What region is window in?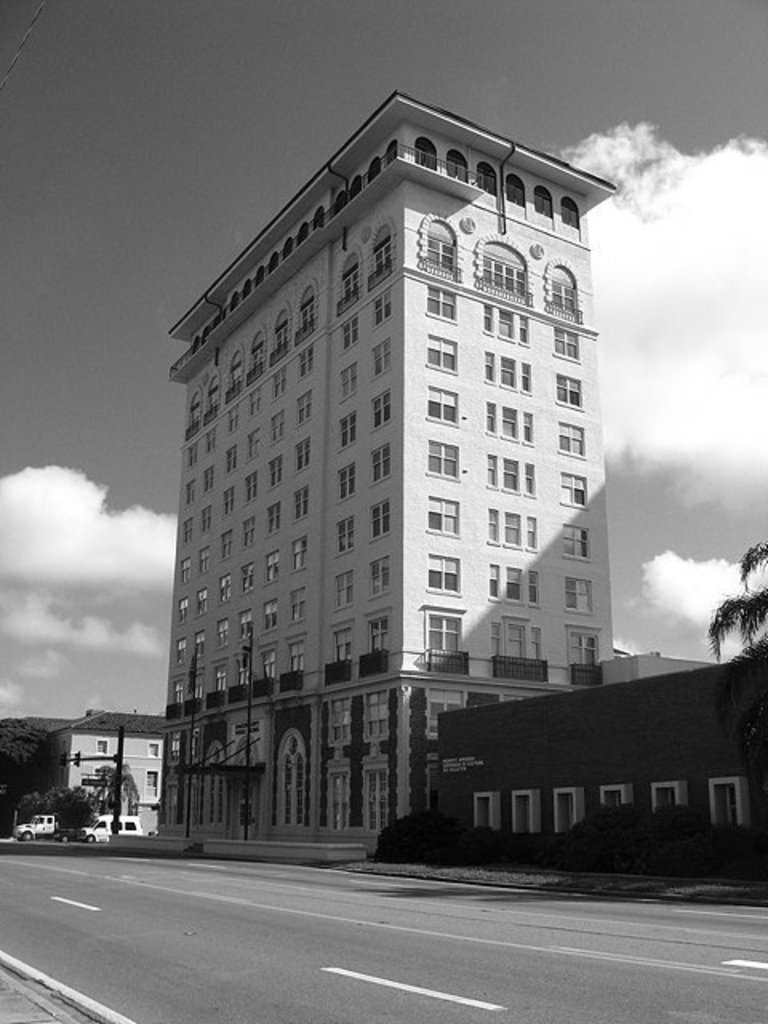
select_region(194, 542, 208, 574).
